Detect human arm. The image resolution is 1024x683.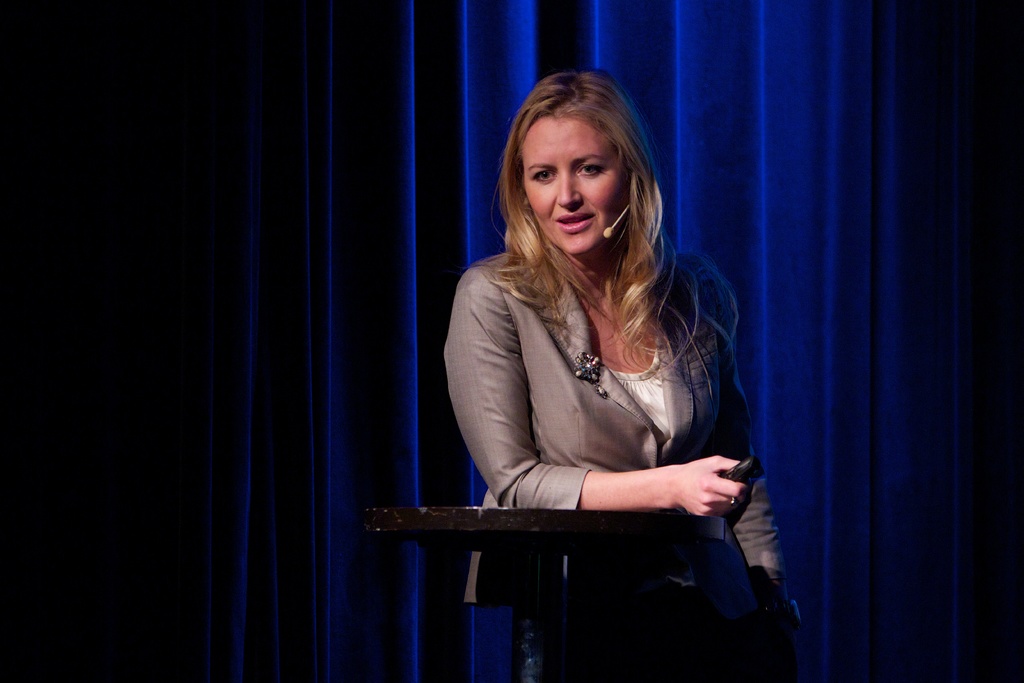
<region>710, 263, 789, 631</region>.
